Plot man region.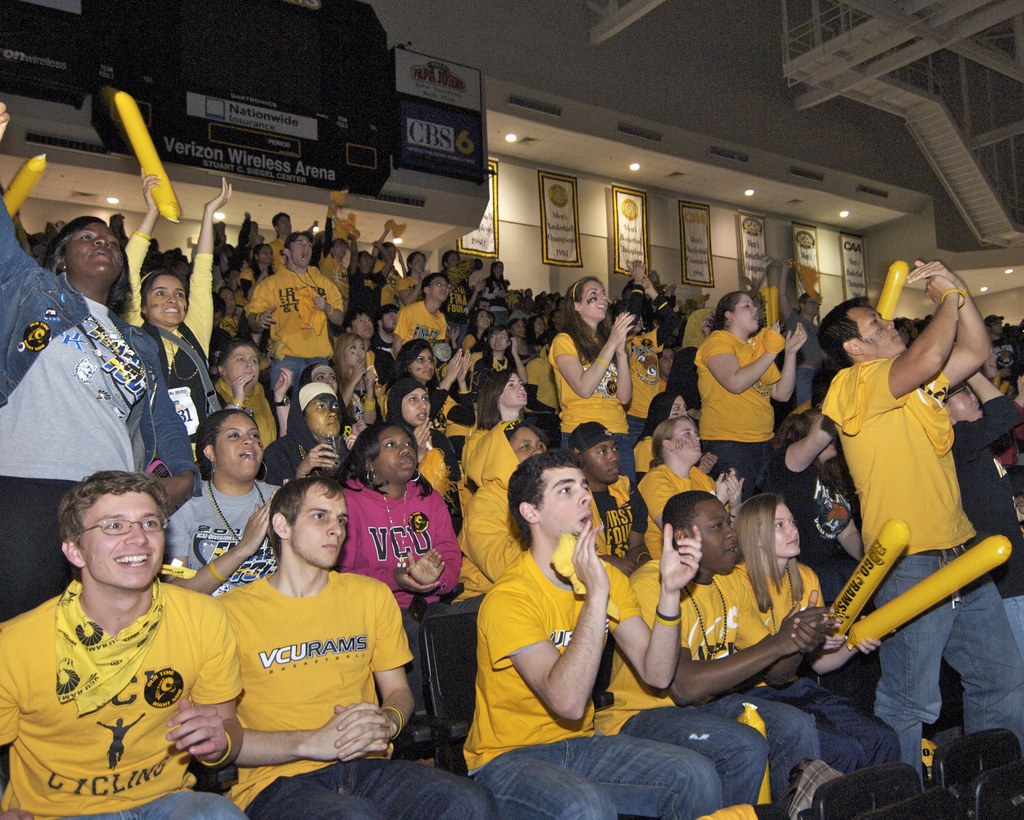
Plotted at rect(938, 369, 1023, 650).
